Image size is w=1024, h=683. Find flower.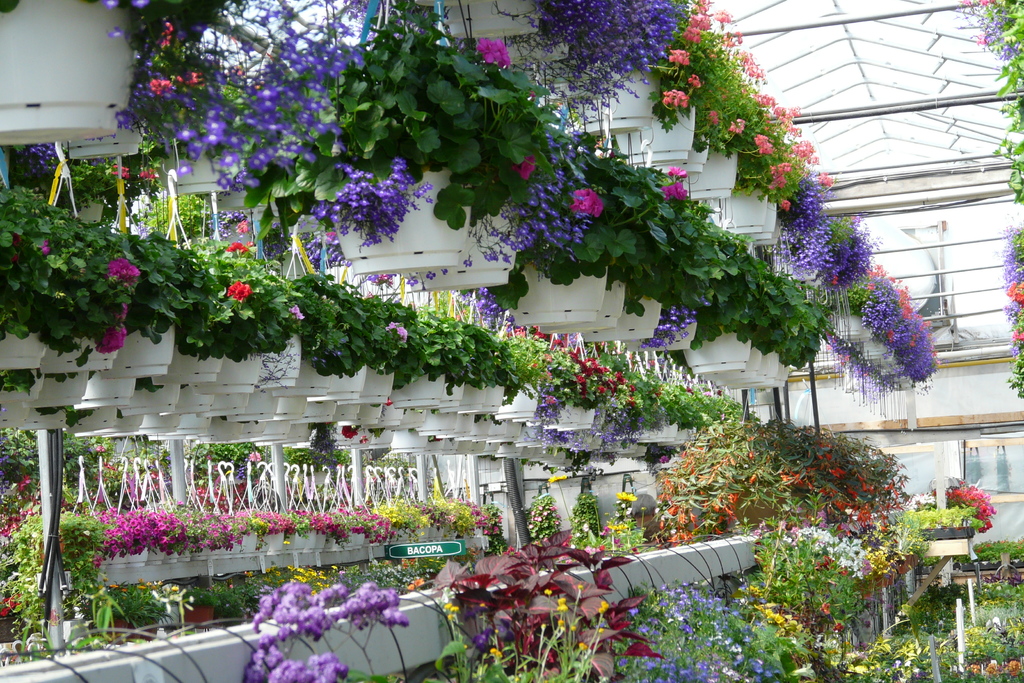
<region>237, 575, 419, 682</region>.
